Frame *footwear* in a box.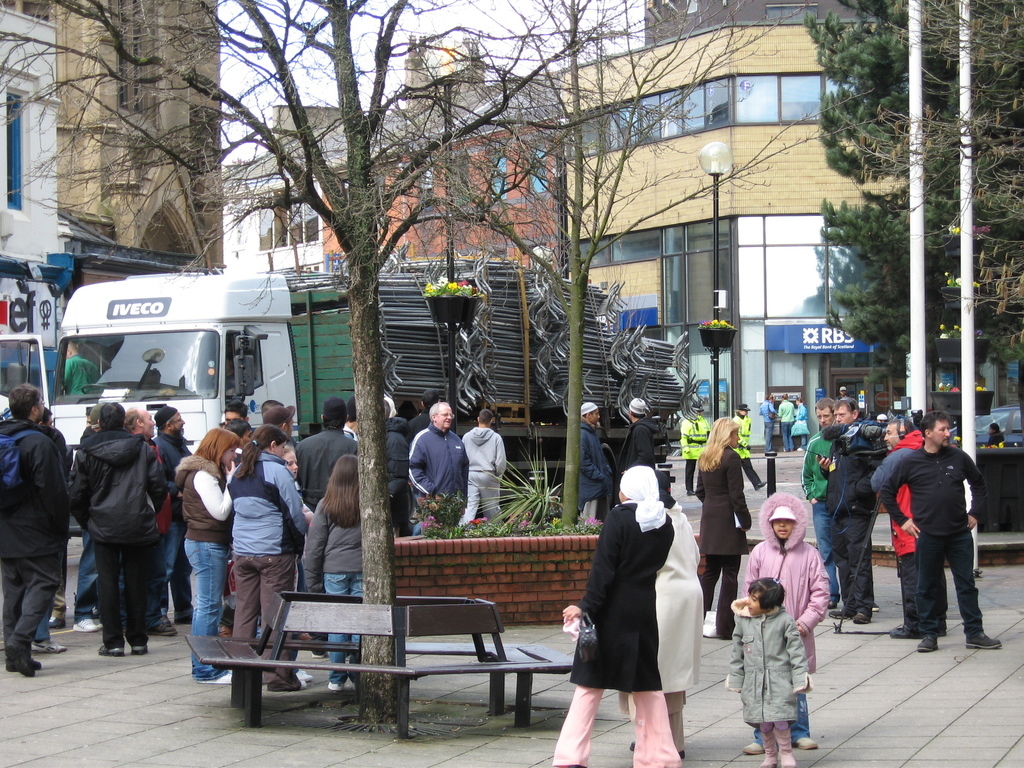
<bbox>778, 755, 796, 767</bbox>.
